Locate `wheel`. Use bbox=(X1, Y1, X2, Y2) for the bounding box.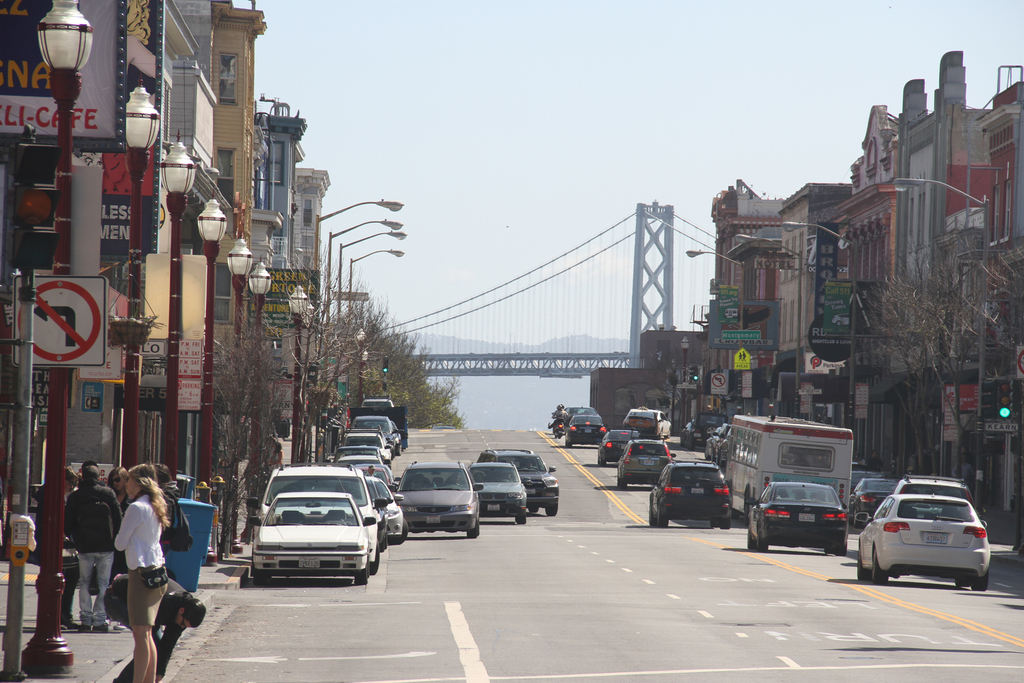
bbox=(656, 504, 669, 530).
